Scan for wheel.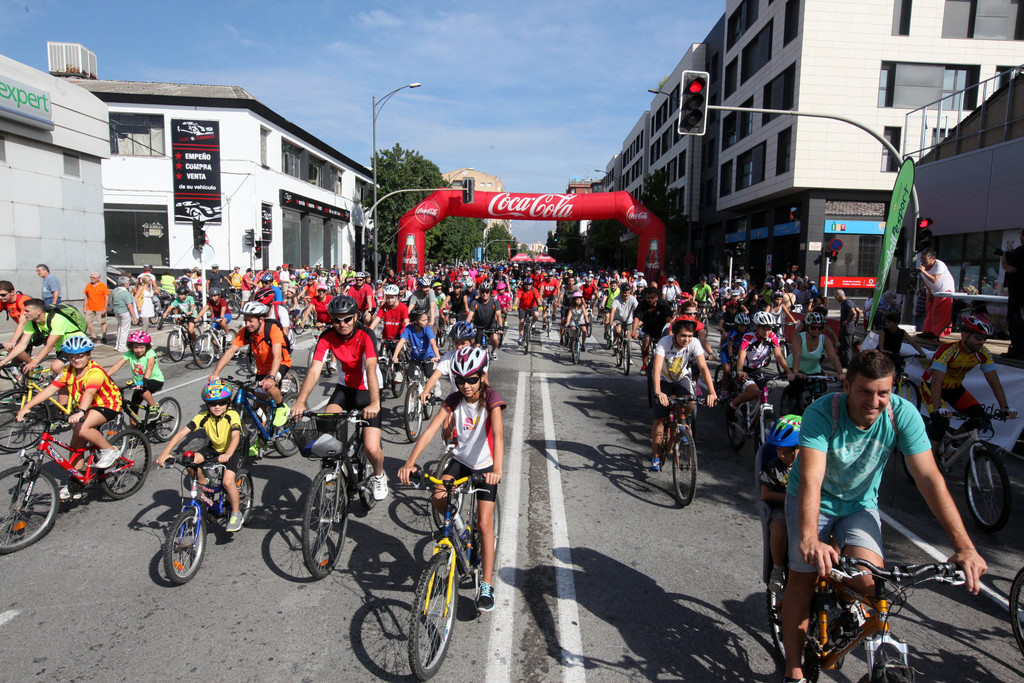
Scan result: left=189, top=335, right=218, bottom=369.
